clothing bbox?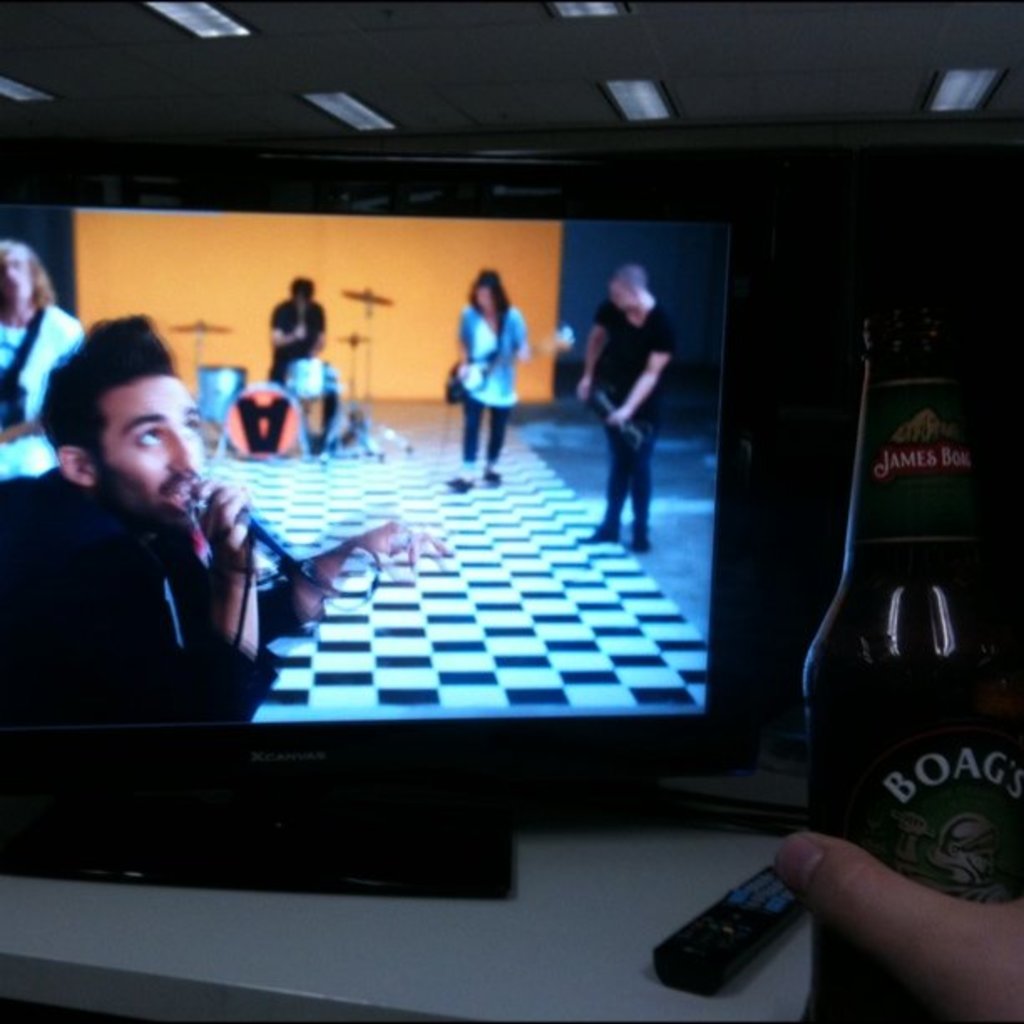
bbox=[589, 300, 679, 532]
